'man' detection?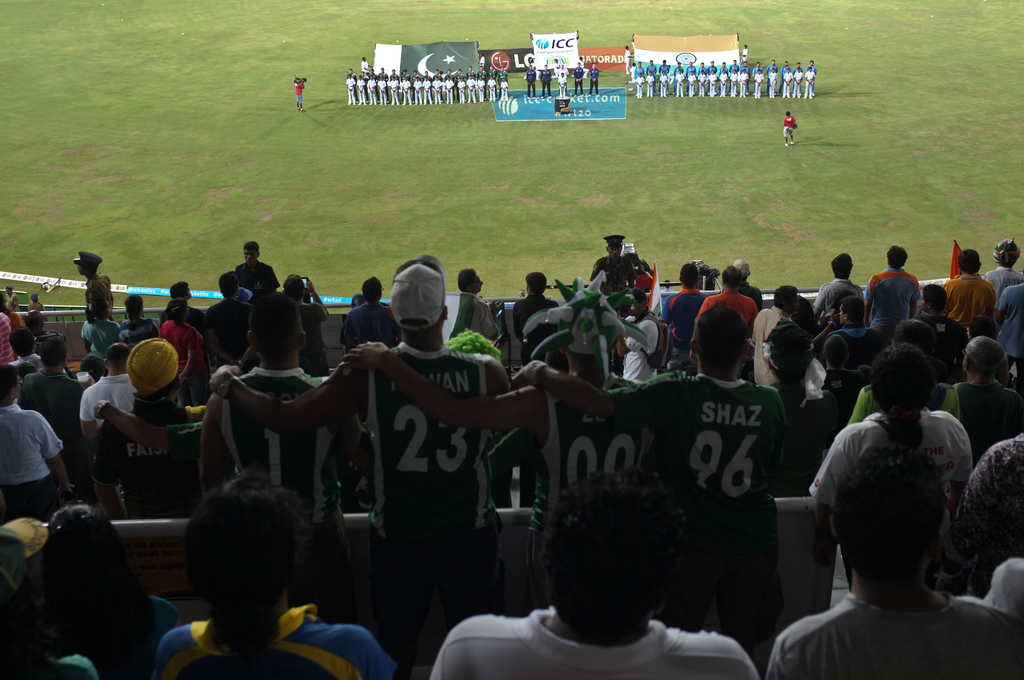
pyautogui.locateOnScreen(589, 61, 598, 98)
